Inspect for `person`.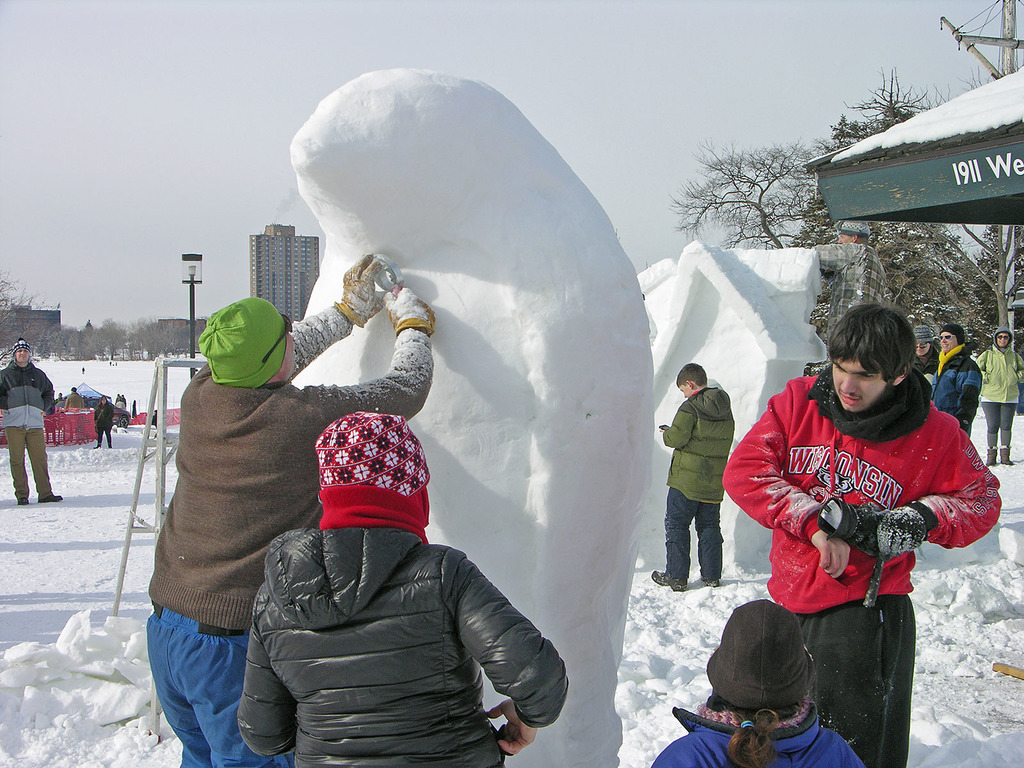
Inspection: left=975, top=327, right=1023, bottom=467.
